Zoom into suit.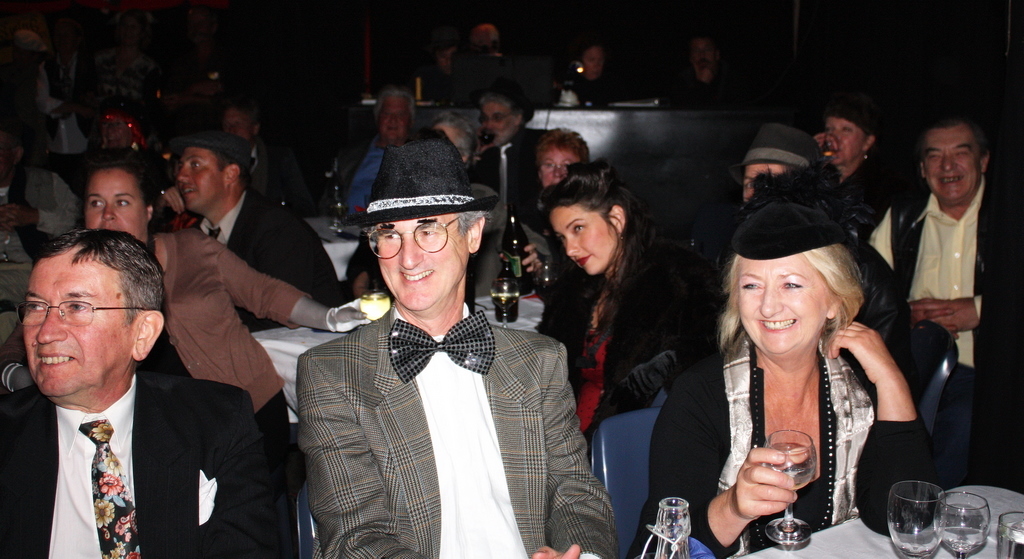
Zoom target: (197,188,364,335).
